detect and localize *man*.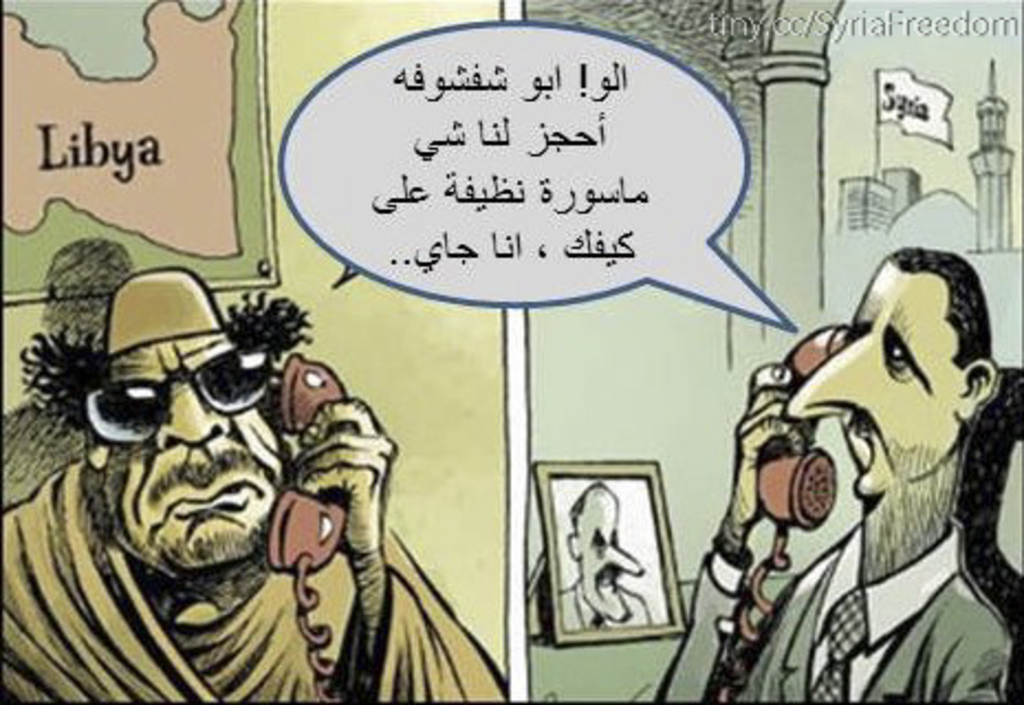
Localized at <box>7,253,429,692</box>.
